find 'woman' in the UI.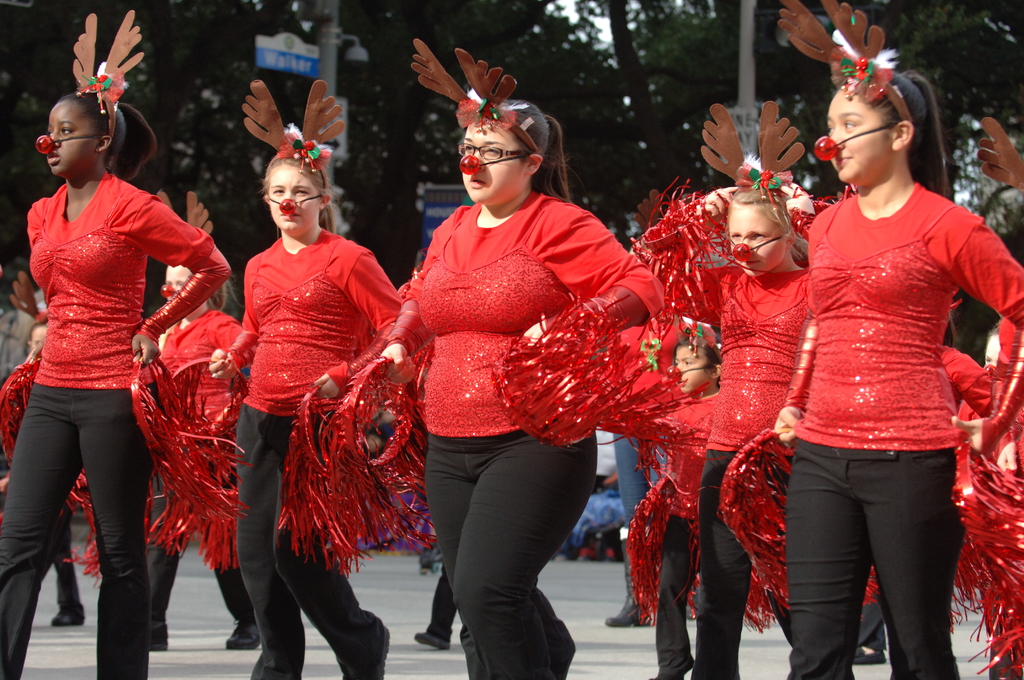
UI element at bbox(367, 40, 669, 679).
